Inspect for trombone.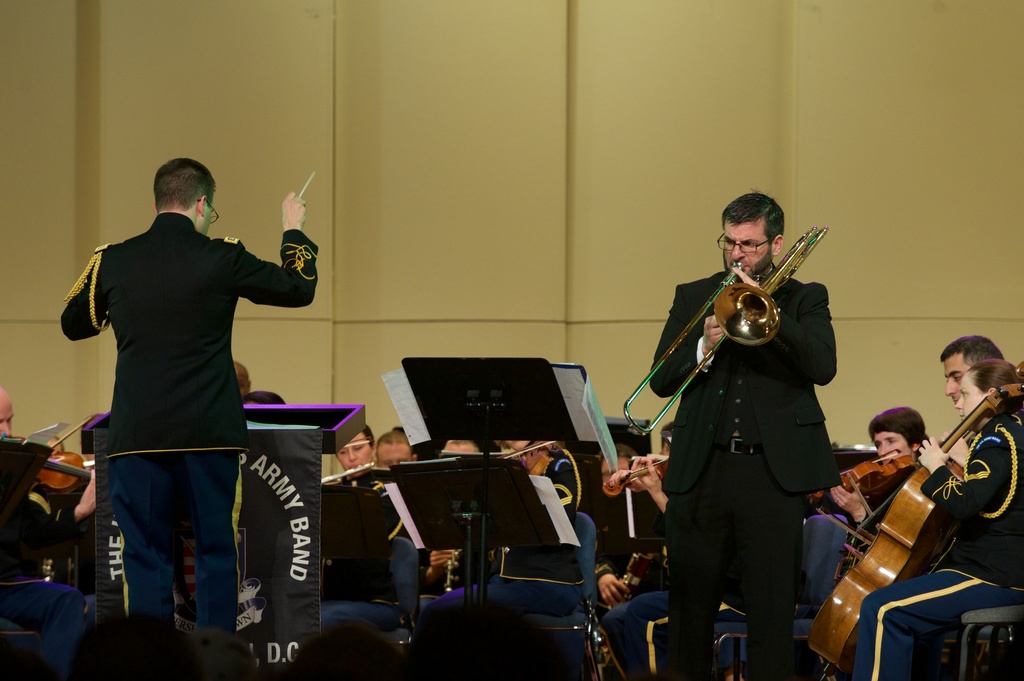
Inspection: pyautogui.locateOnScreen(621, 223, 833, 435).
